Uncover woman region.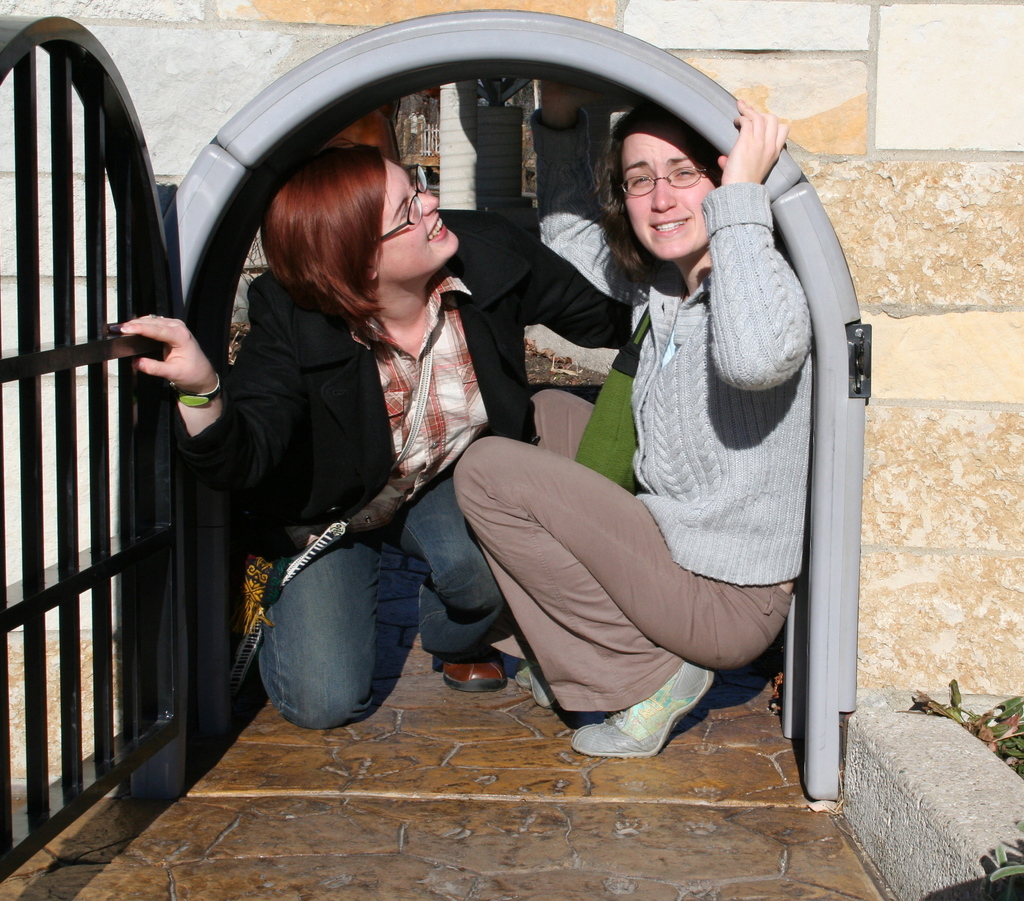
Uncovered: crop(450, 79, 817, 761).
